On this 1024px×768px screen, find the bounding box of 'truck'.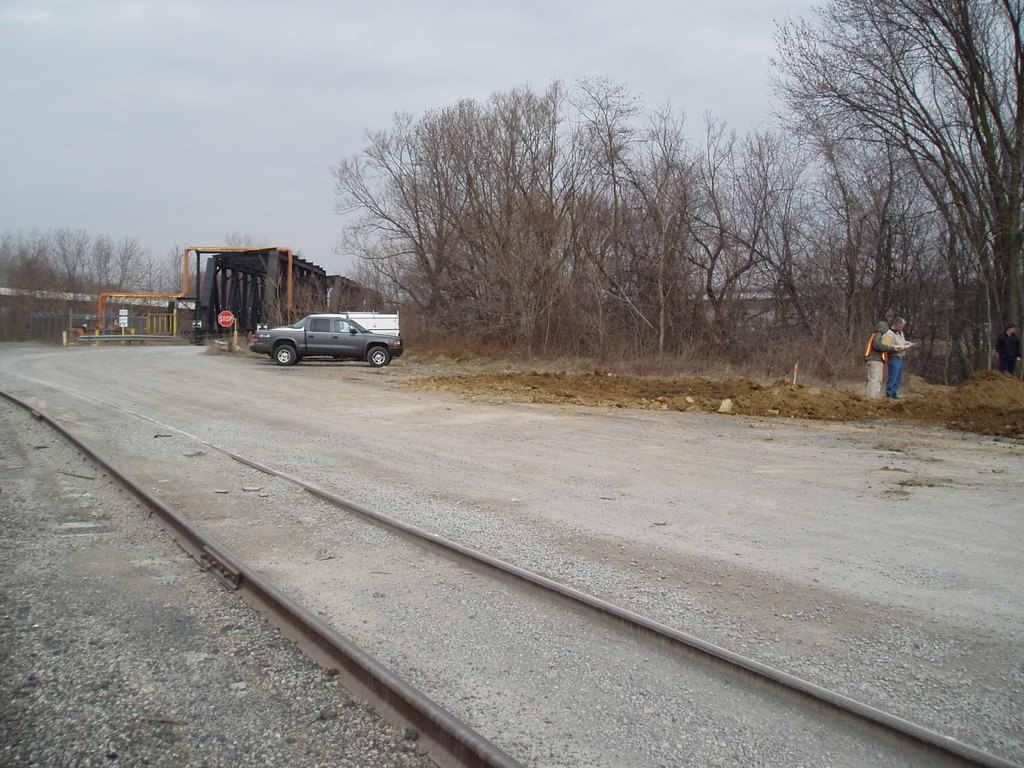
Bounding box: [249,303,390,368].
